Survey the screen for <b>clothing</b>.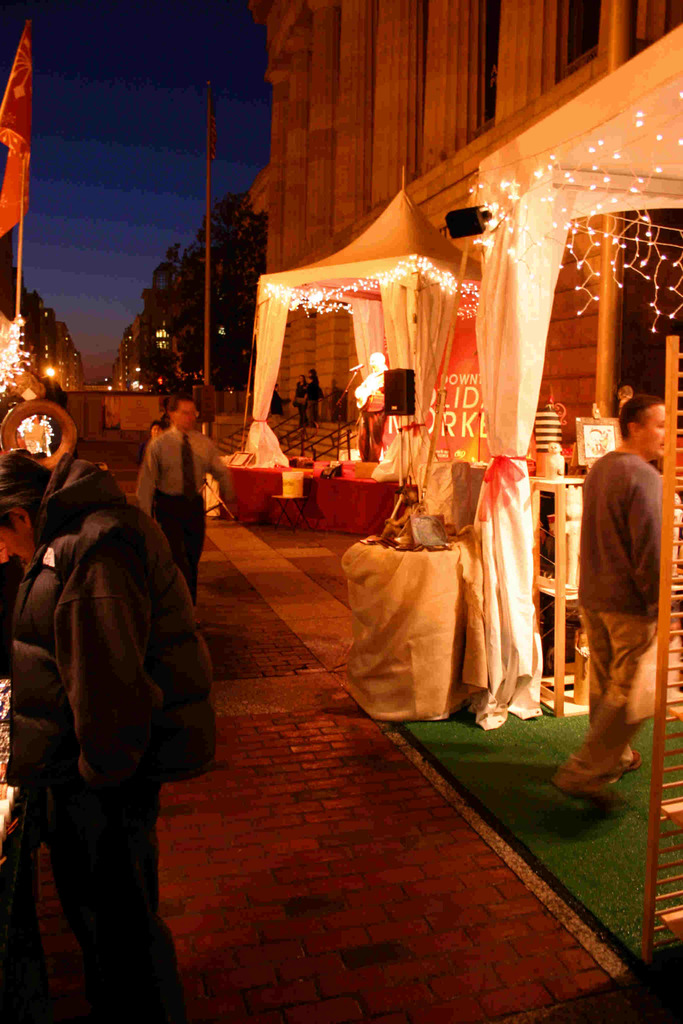
Survey found: Rect(131, 419, 213, 578).
